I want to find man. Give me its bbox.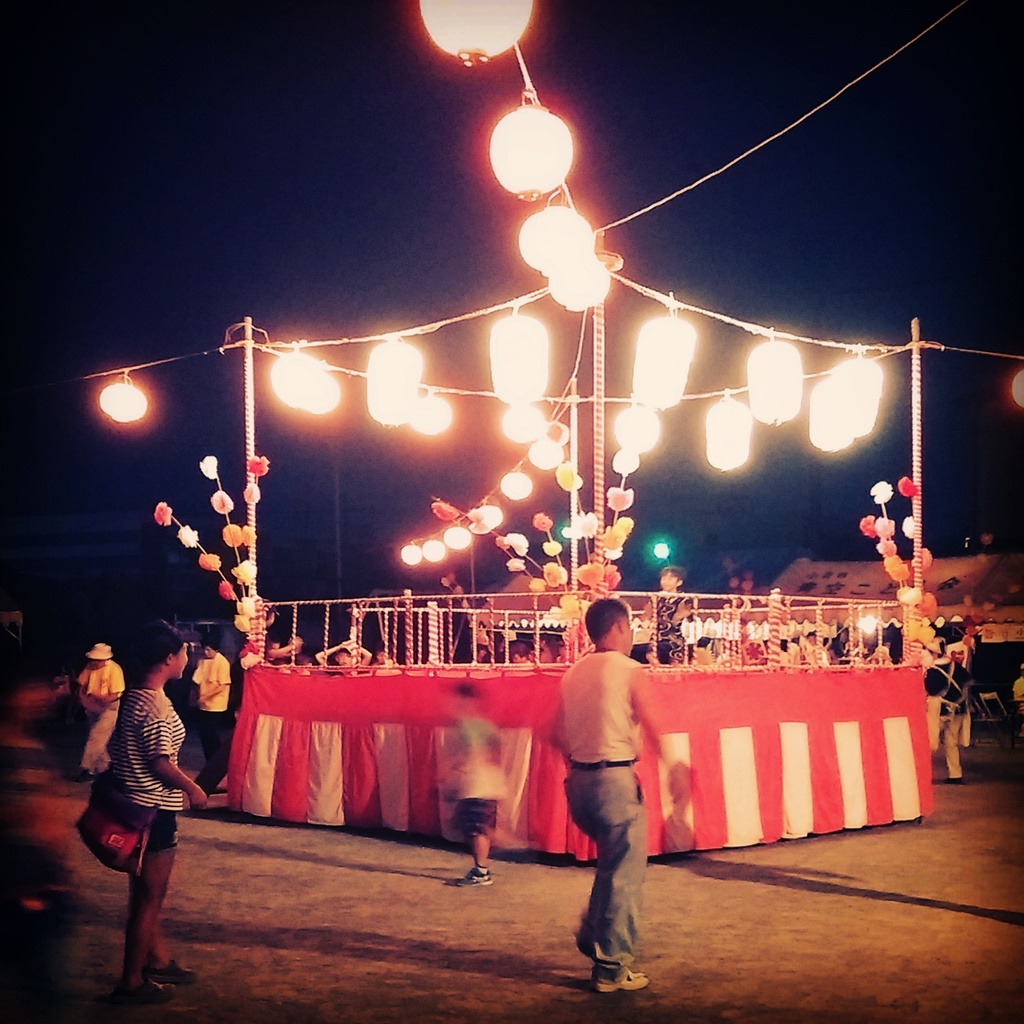
(left=540, top=598, right=684, bottom=997).
